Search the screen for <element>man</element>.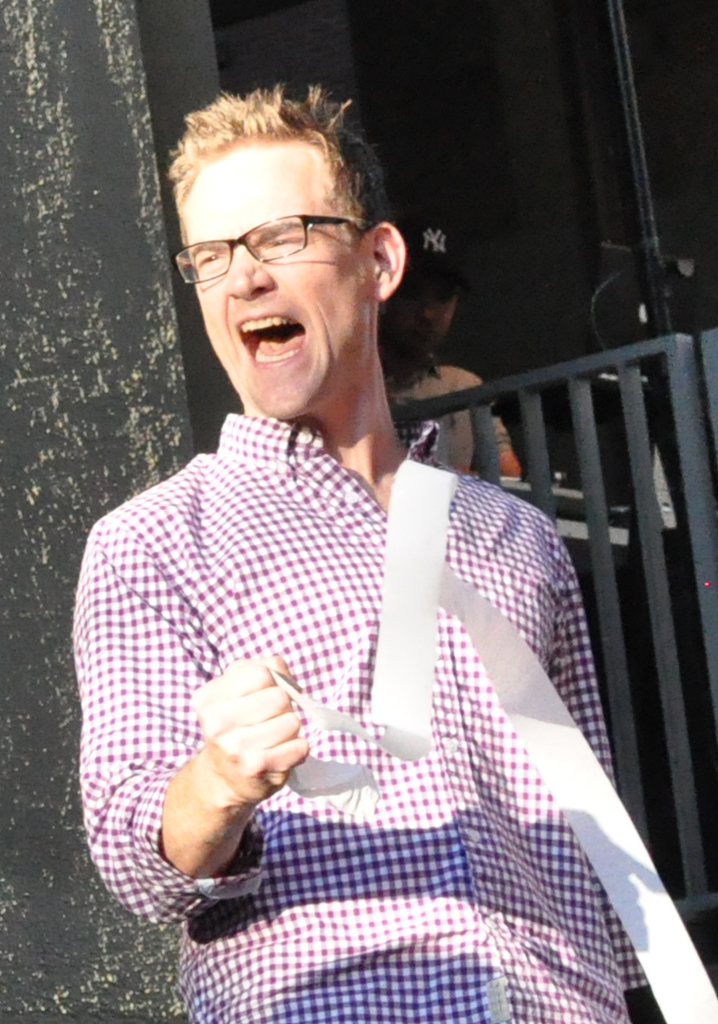
Found at box(386, 211, 523, 473).
